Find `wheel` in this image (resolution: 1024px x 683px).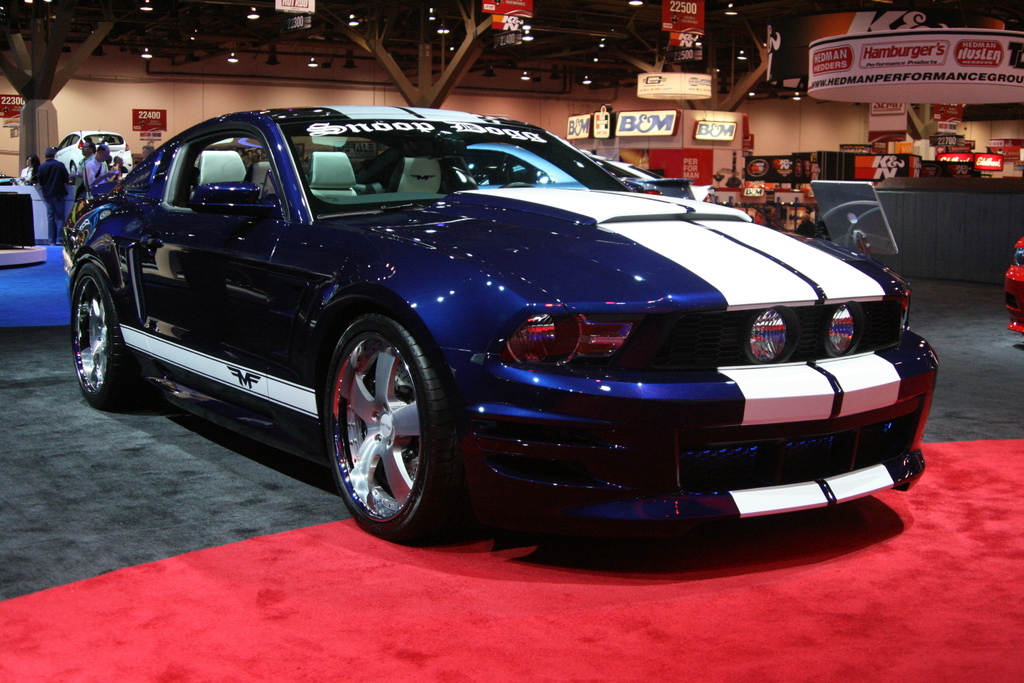
bbox=[496, 179, 536, 188].
